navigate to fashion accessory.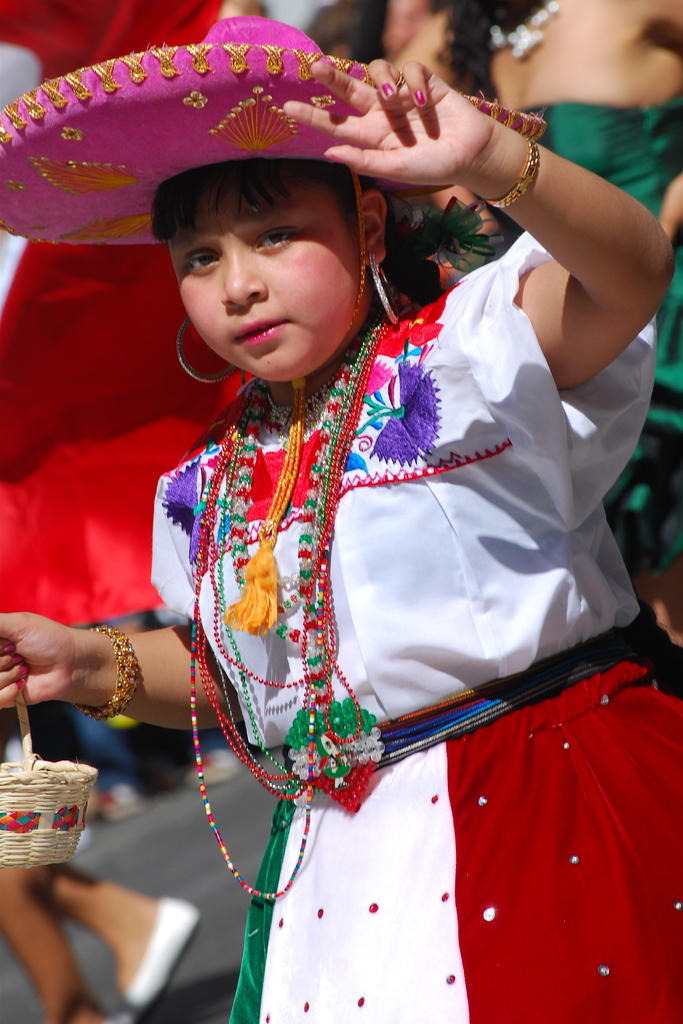
Navigation target: box(15, 657, 24, 665).
